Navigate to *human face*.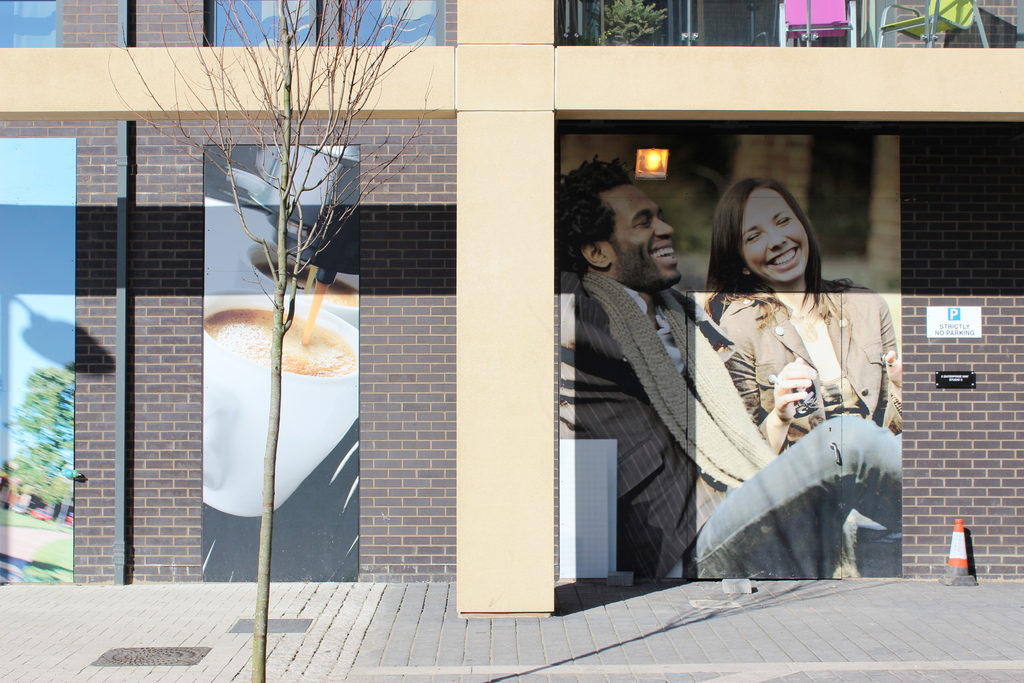
Navigation target: (left=745, top=191, right=808, bottom=283).
